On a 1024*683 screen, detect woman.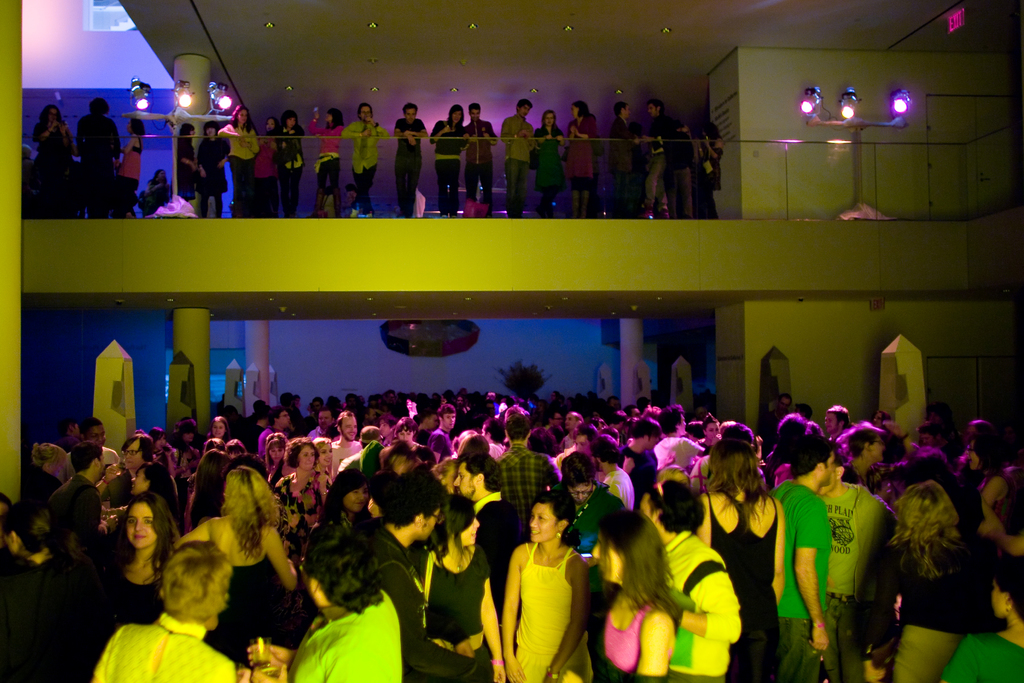
578 504 680 682.
